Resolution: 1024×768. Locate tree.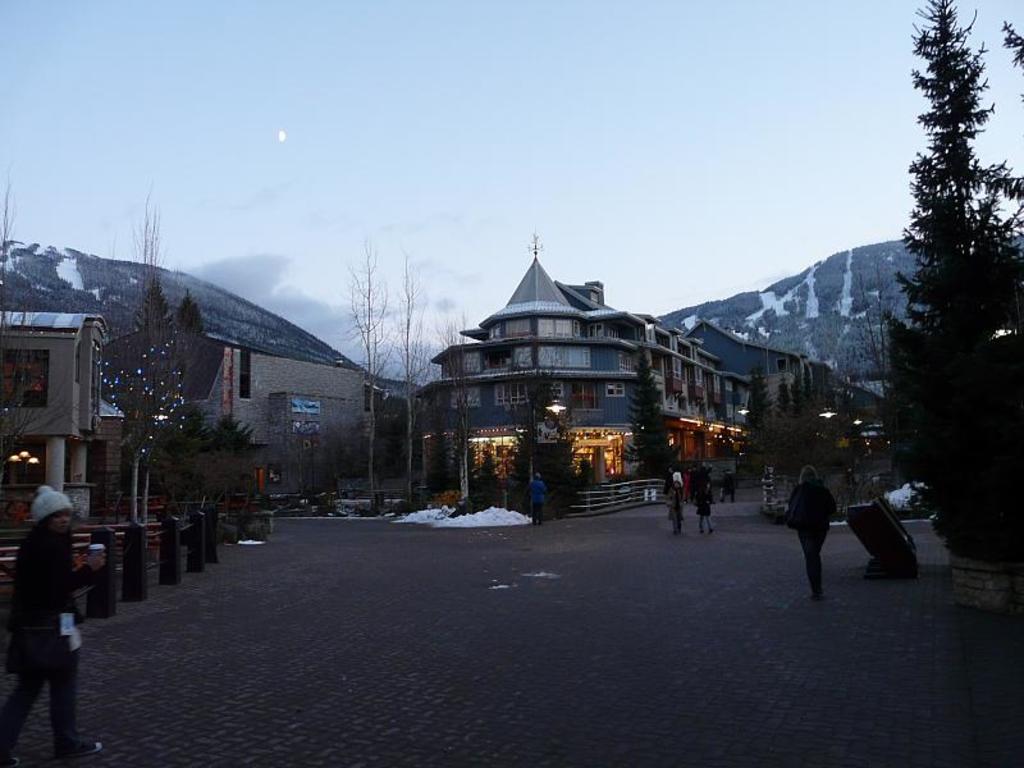
<box>438,308,492,503</box>.
